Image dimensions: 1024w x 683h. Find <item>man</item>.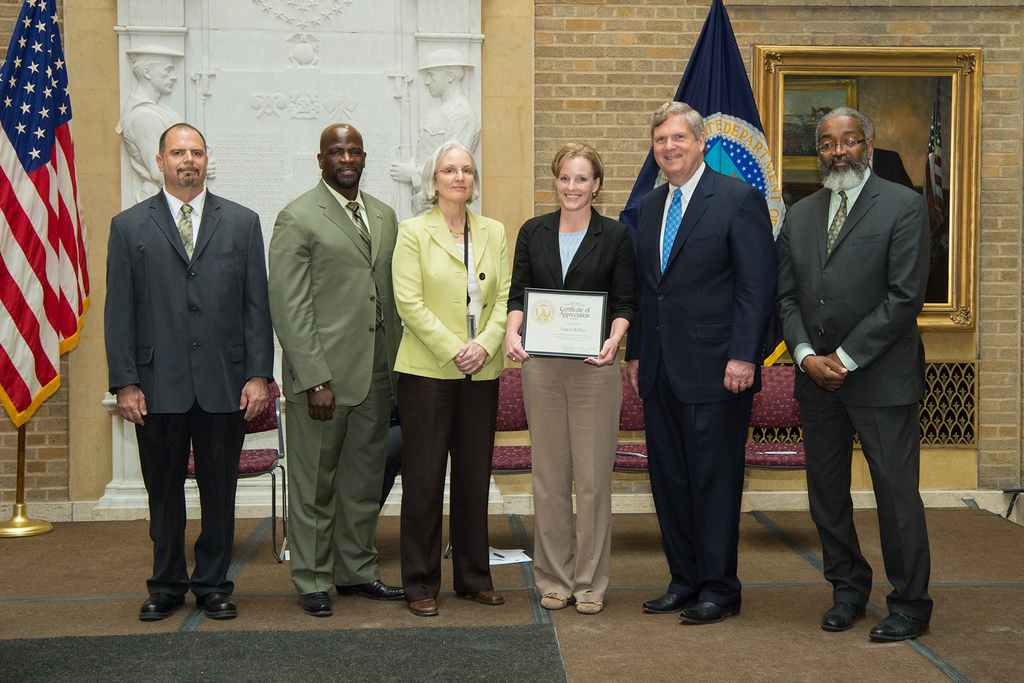
103/120/280/623.
